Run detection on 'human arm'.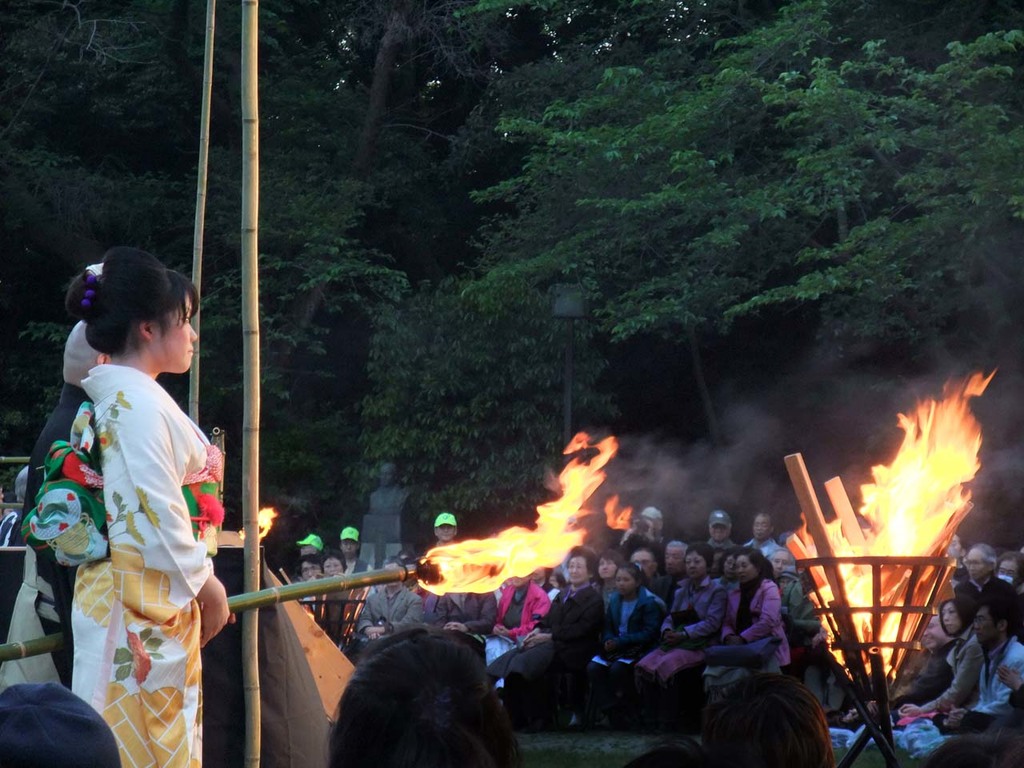
Result: 486 588 514 634.
